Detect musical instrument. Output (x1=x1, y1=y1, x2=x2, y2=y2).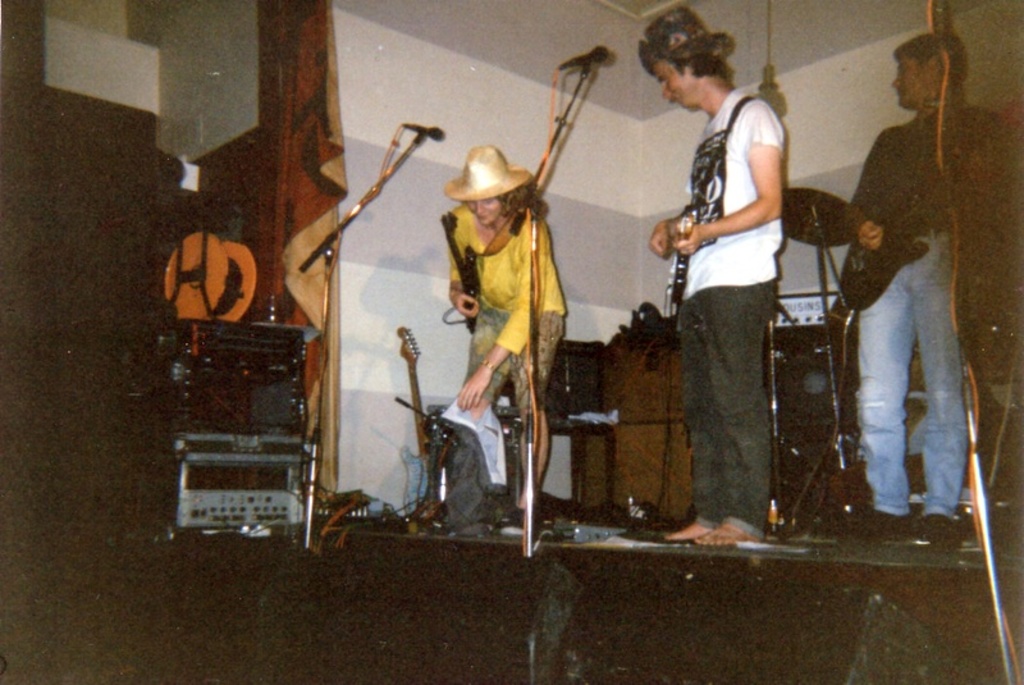
(x1=396, y1=324, x2=436, y2=521).
